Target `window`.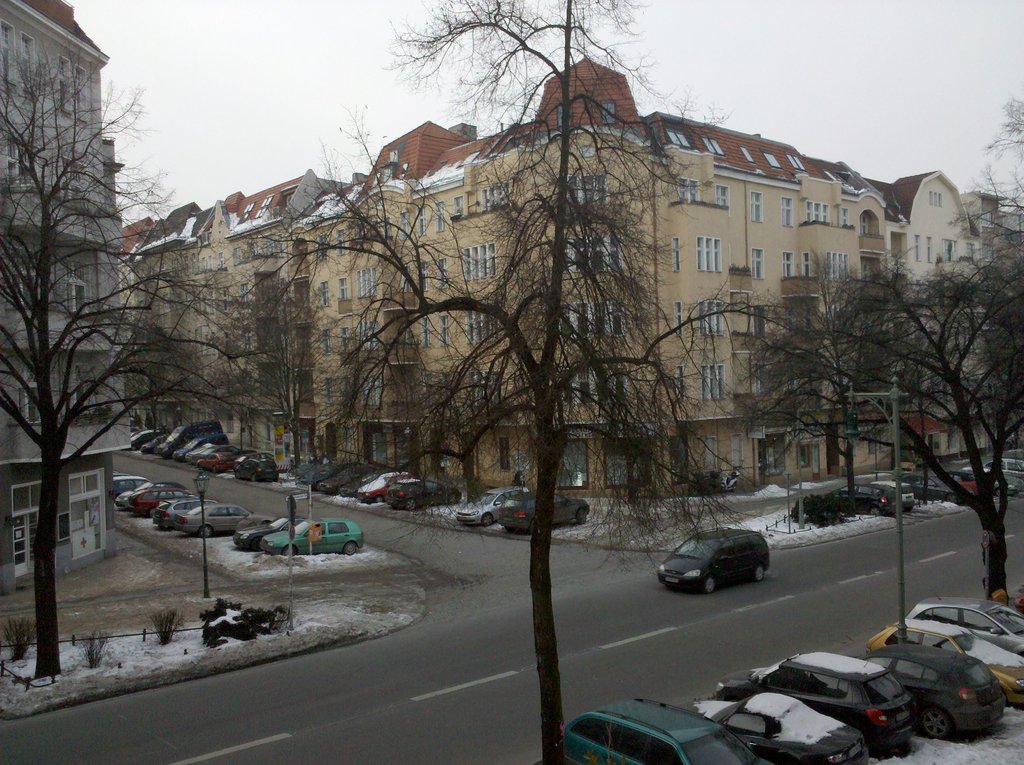
Target region: {"x1": 467, "y1": 307, "x2": 500, "y2": 344}.
